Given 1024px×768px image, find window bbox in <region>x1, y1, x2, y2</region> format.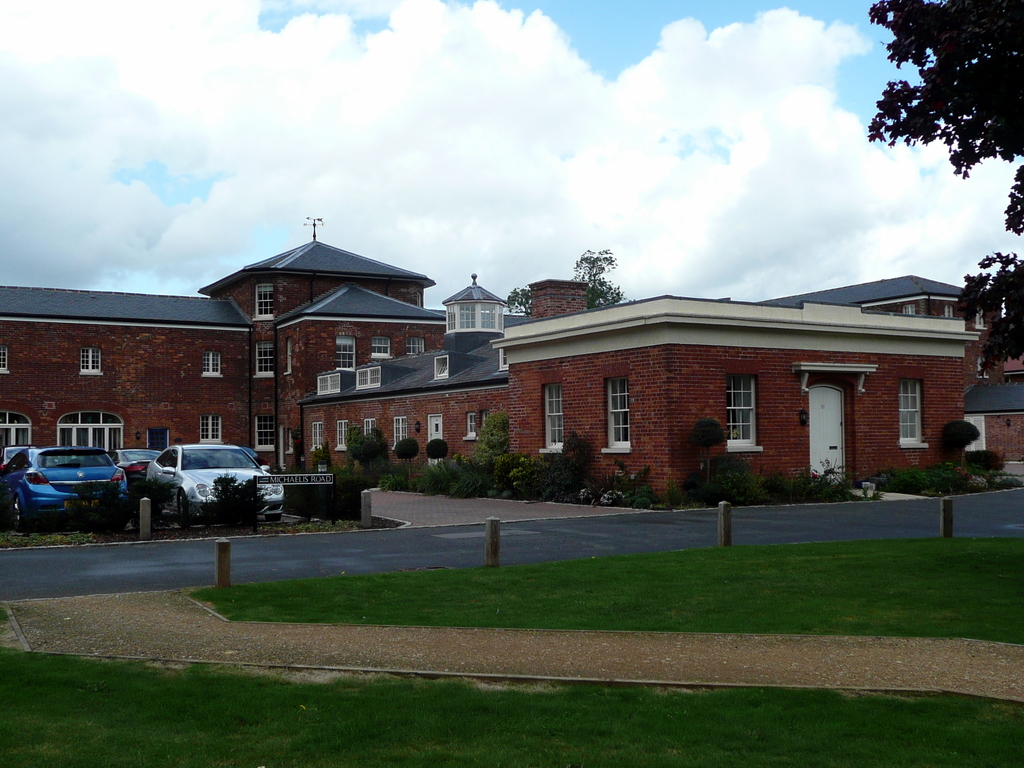
<region>84, 346, 104, 378</region>.
